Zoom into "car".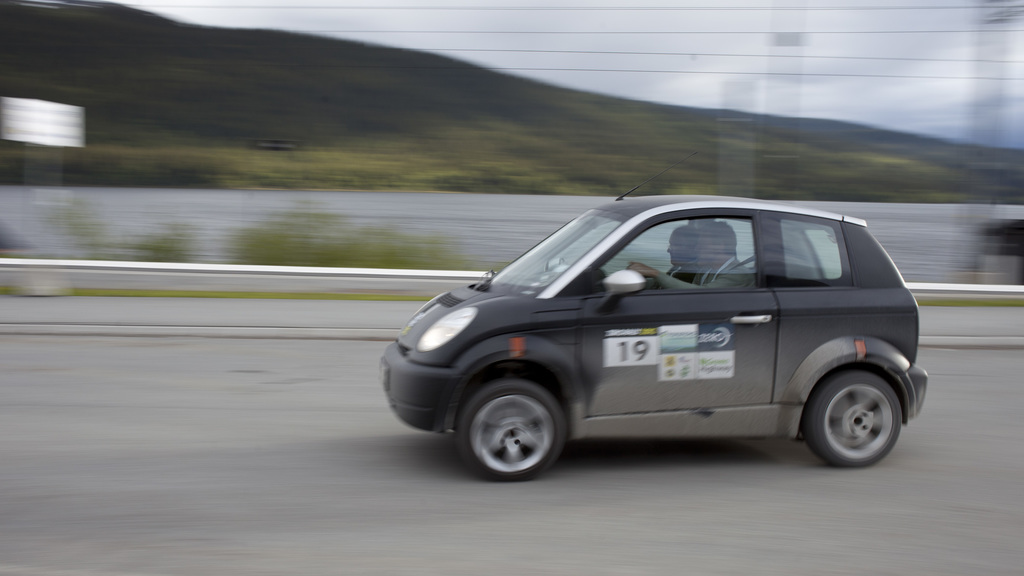
Zoom target: bbox=(370, 186, 924, 472).
